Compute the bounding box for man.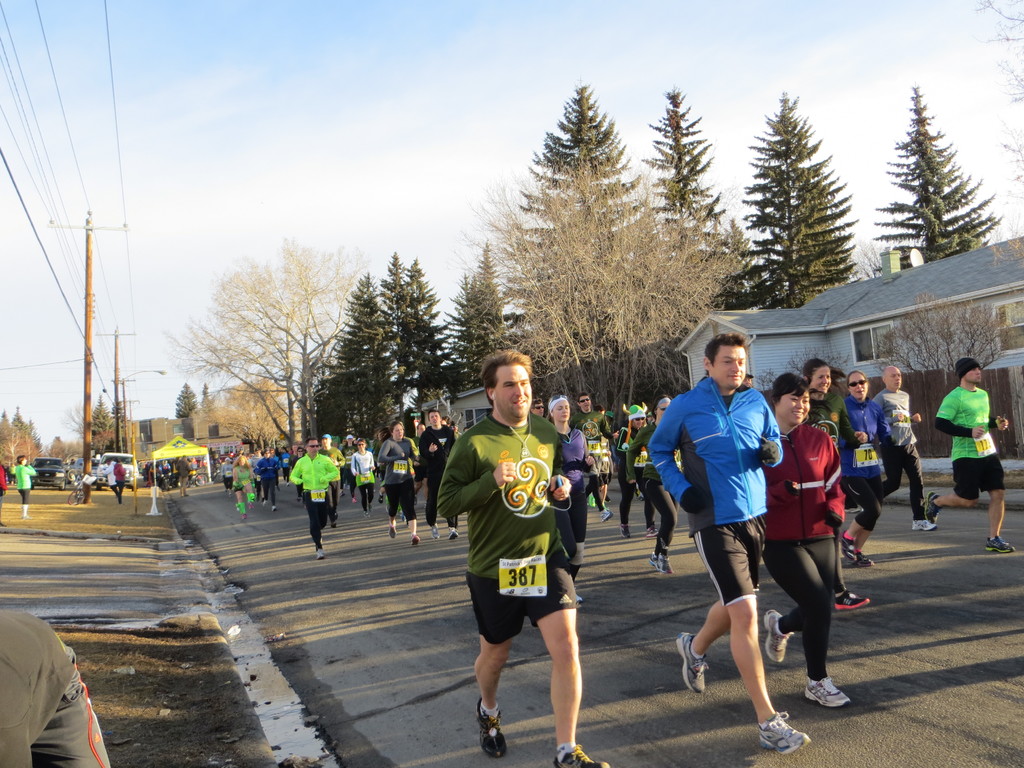
[left=572, top=393, right=607, bottom=523].
